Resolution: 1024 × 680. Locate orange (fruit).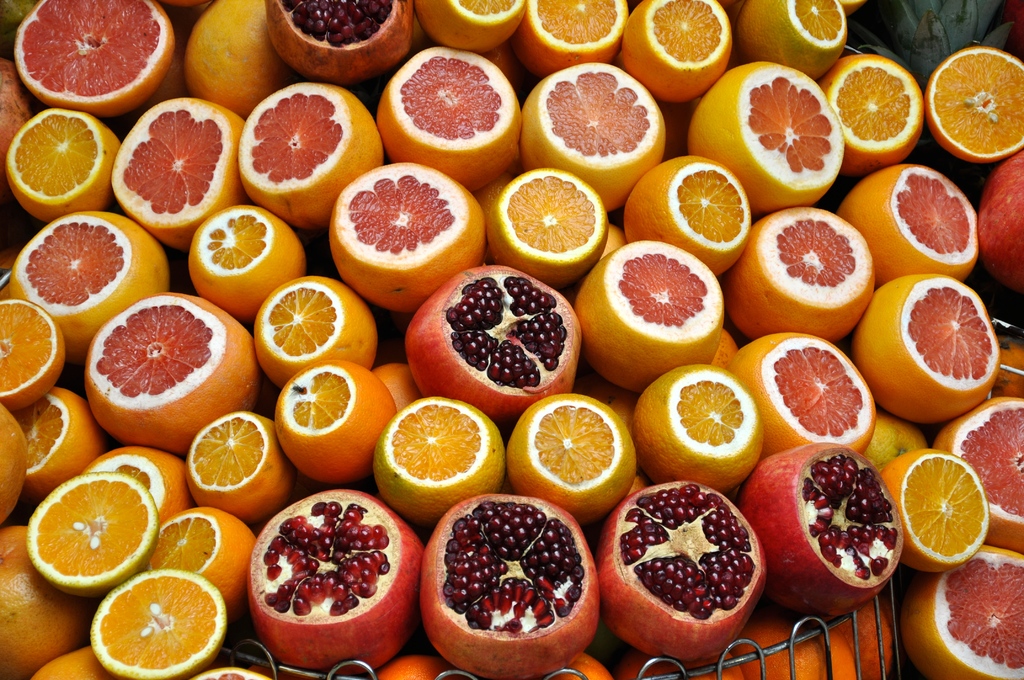
BBox(631, 366, 764, 492).
